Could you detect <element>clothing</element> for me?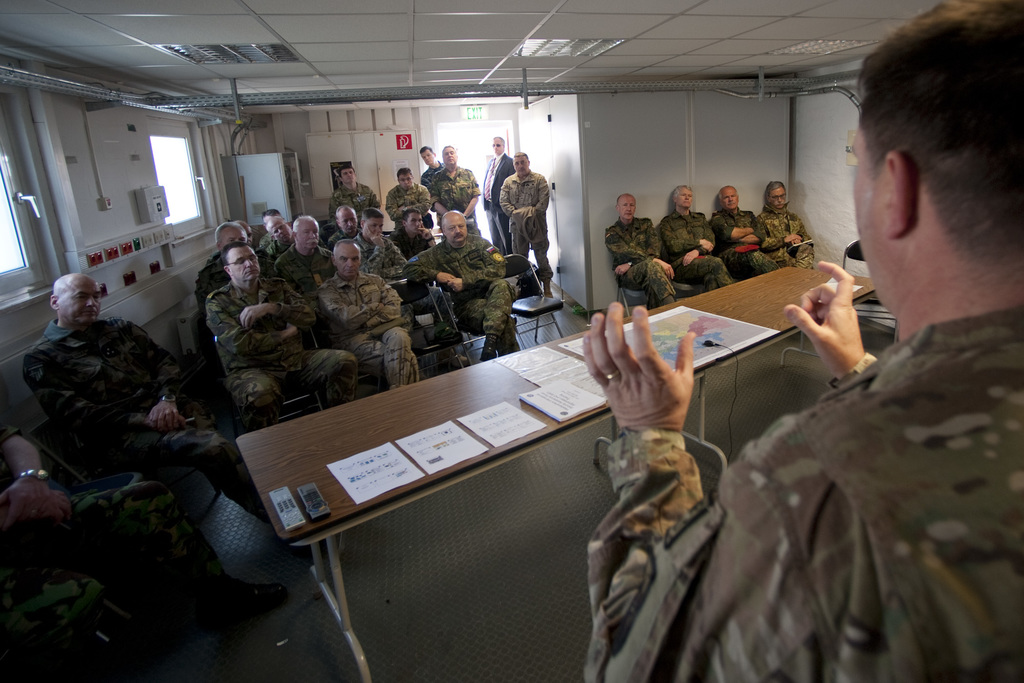
Detection result: [712, 208, 772, 268].
